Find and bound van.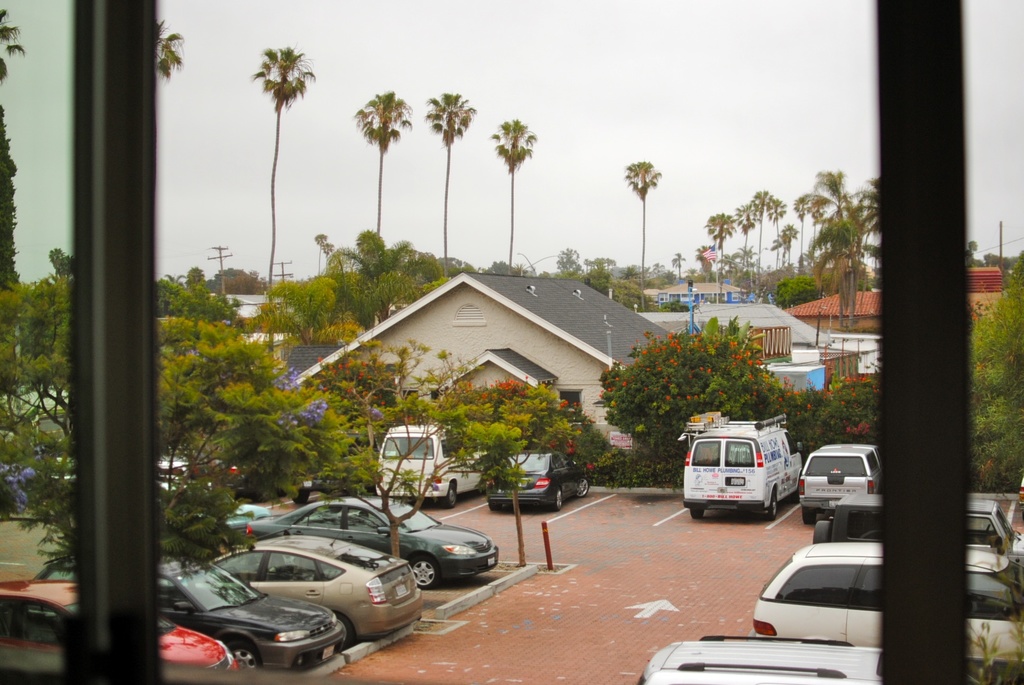
Bound: (686, 429, 808, 529).
